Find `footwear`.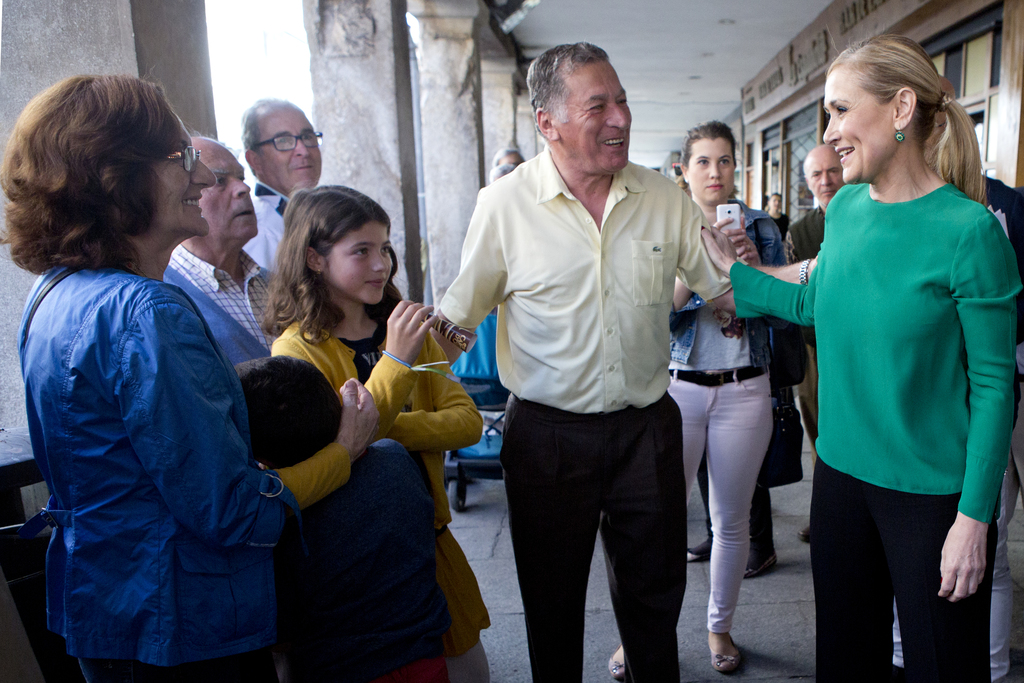
box(796, 522, 815, 547).
